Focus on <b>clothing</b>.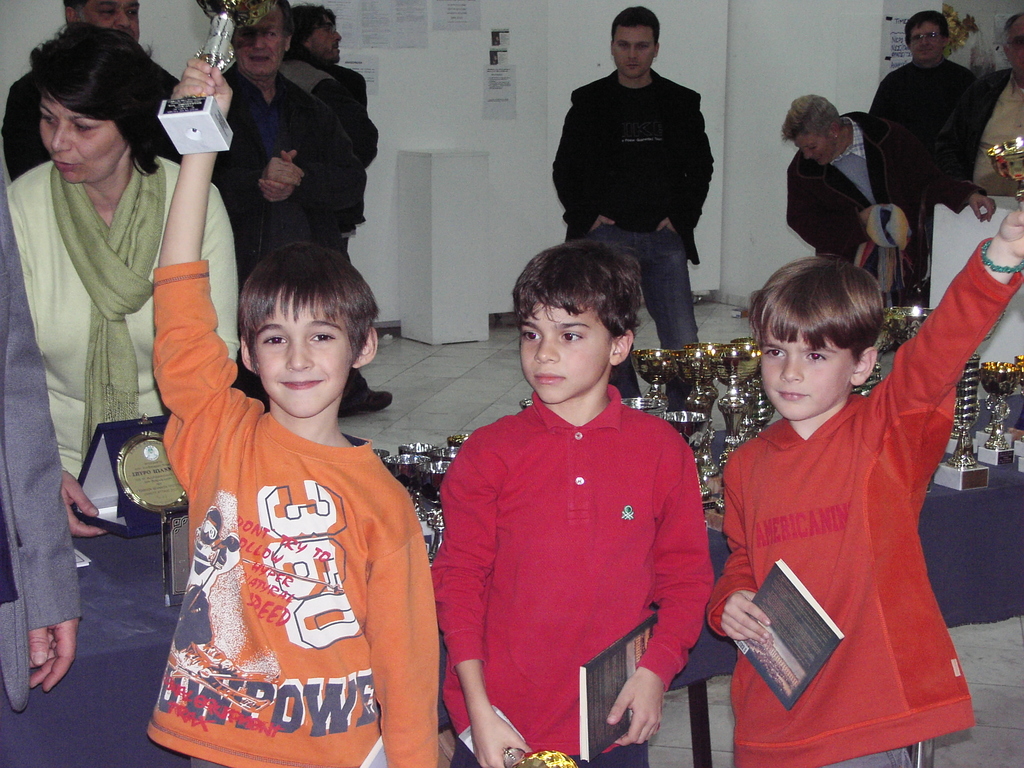
Focused at Rect(0, 159, 243, 482).
